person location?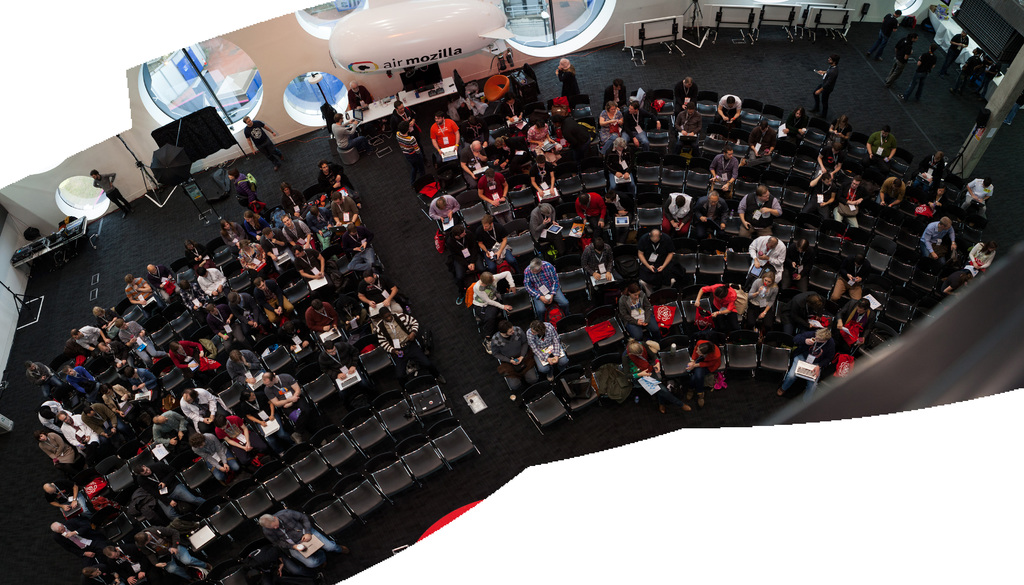
375/306/447/381
